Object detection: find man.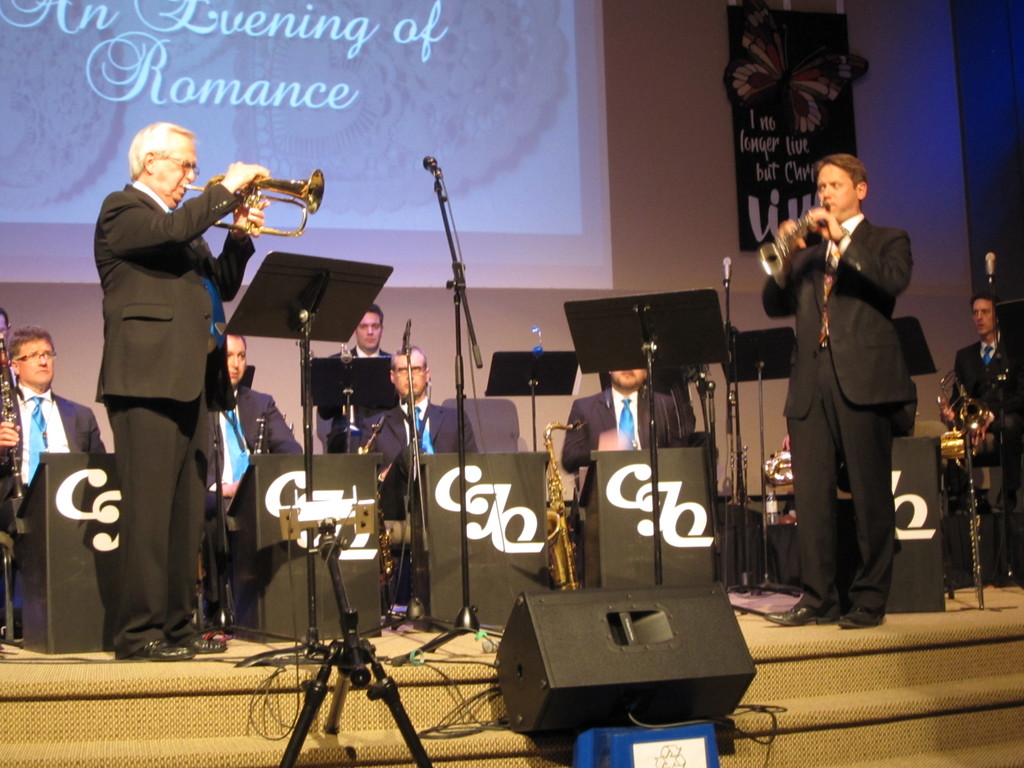
select_region(75, 118, 278, 660).
